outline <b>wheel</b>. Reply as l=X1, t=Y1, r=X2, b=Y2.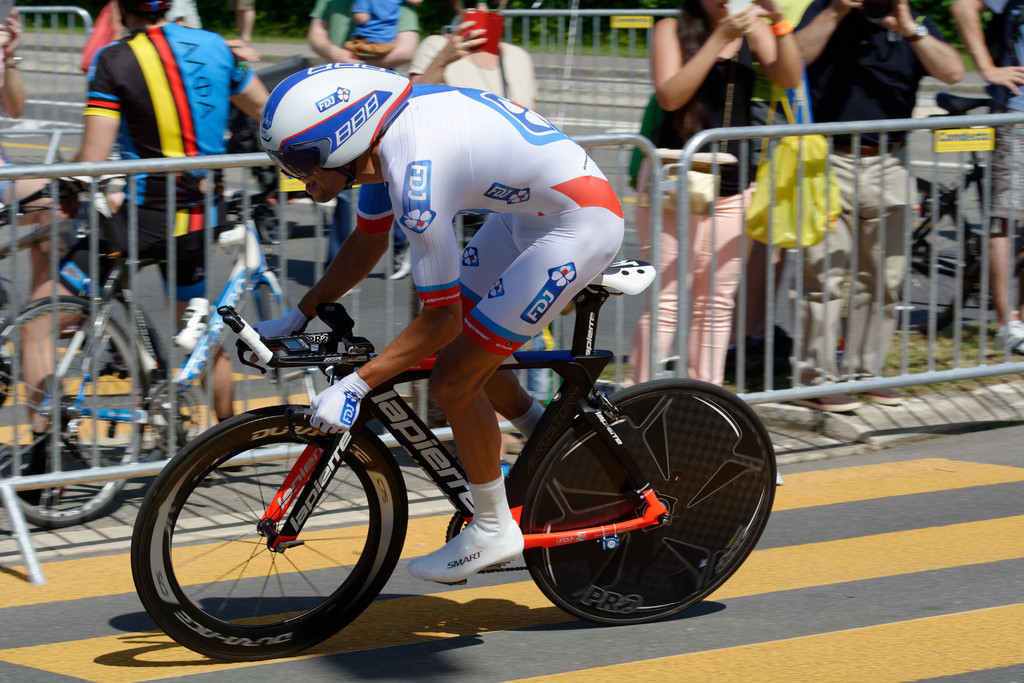
l=0, t=290, r=181, b=525.
